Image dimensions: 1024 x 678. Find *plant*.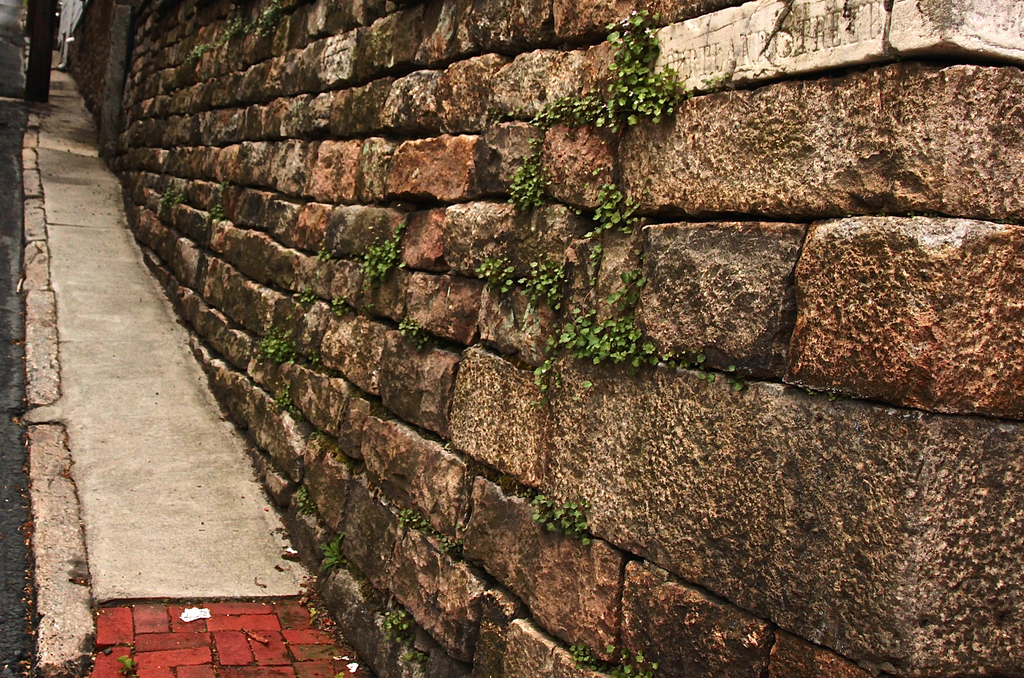
(253,0,305,49).
